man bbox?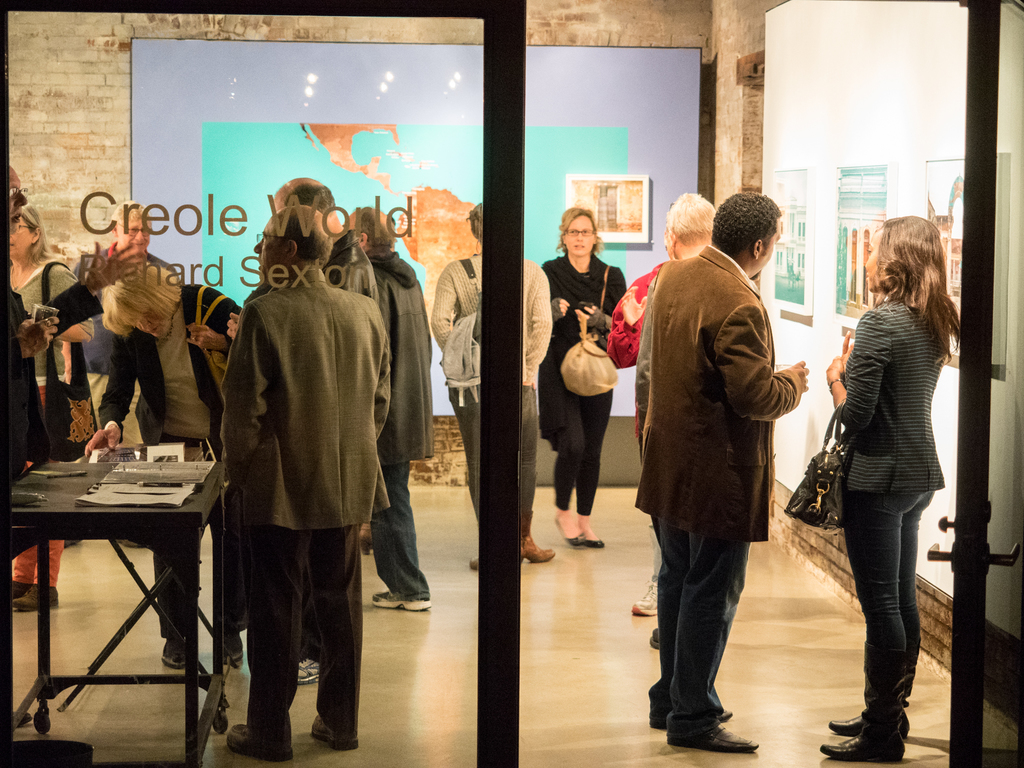
[x1=70, y1=200, x2=181, y2=547]
